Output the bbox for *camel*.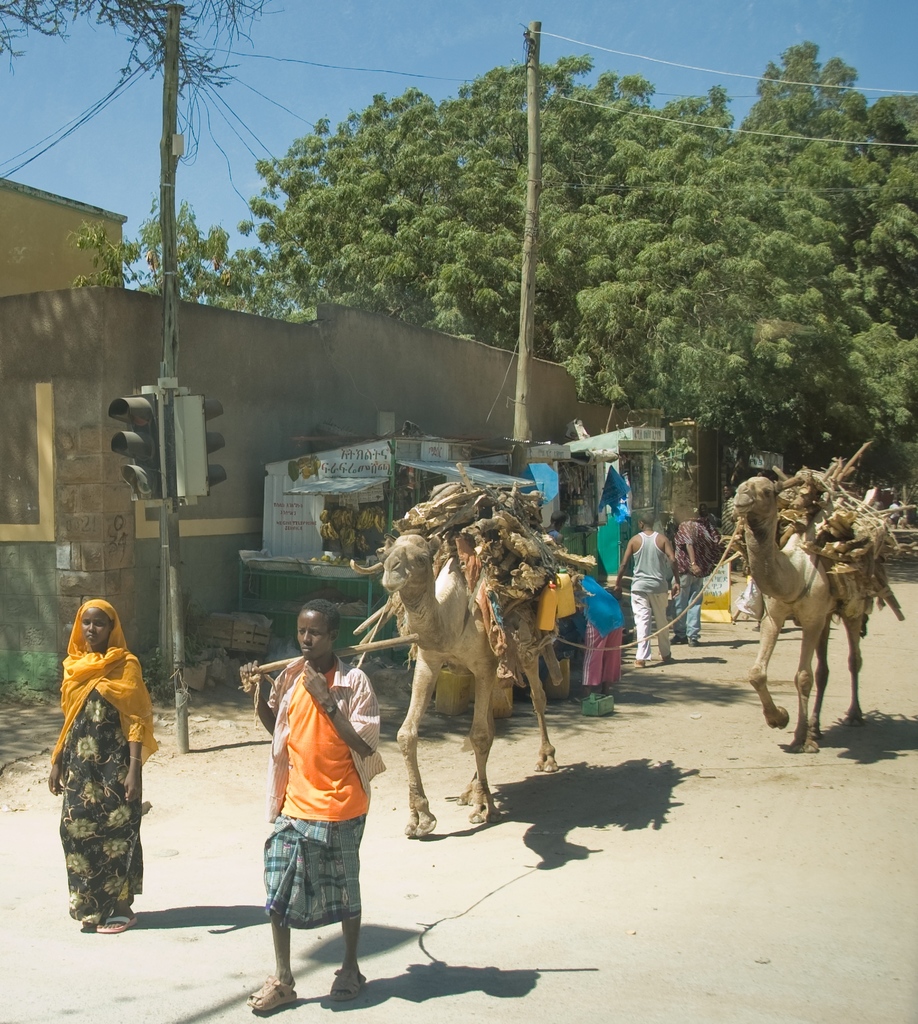
(x1=376, y1=526, x2=558, y2=846).
